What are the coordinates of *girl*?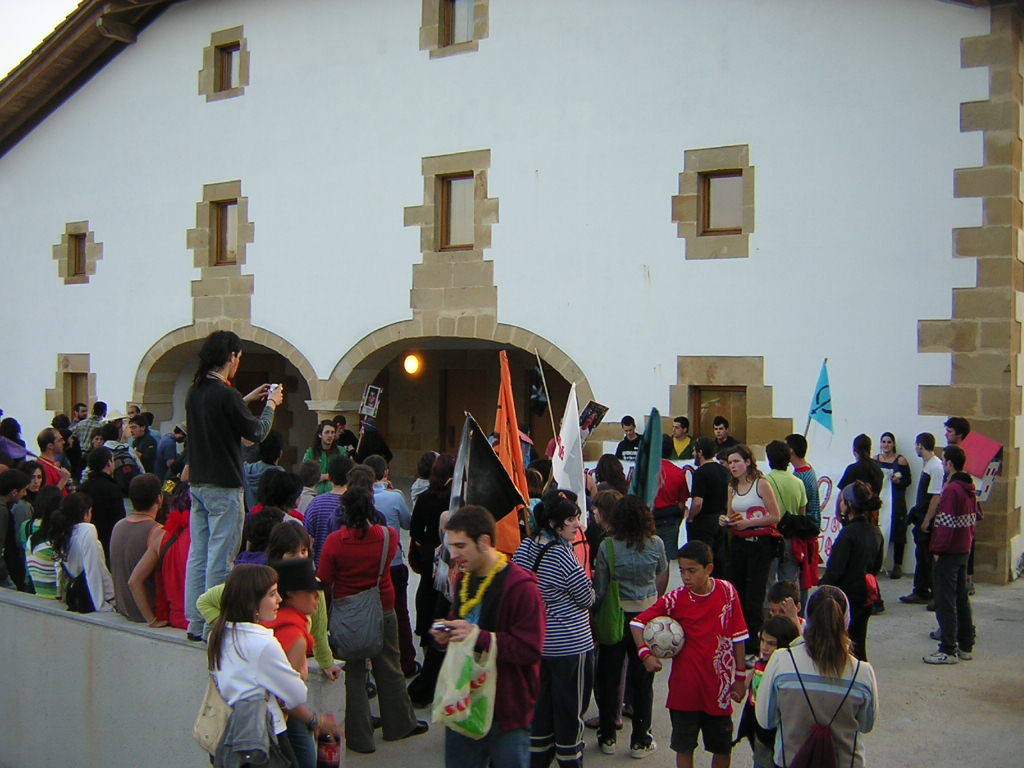
detection(194, 562, 310, 767).
